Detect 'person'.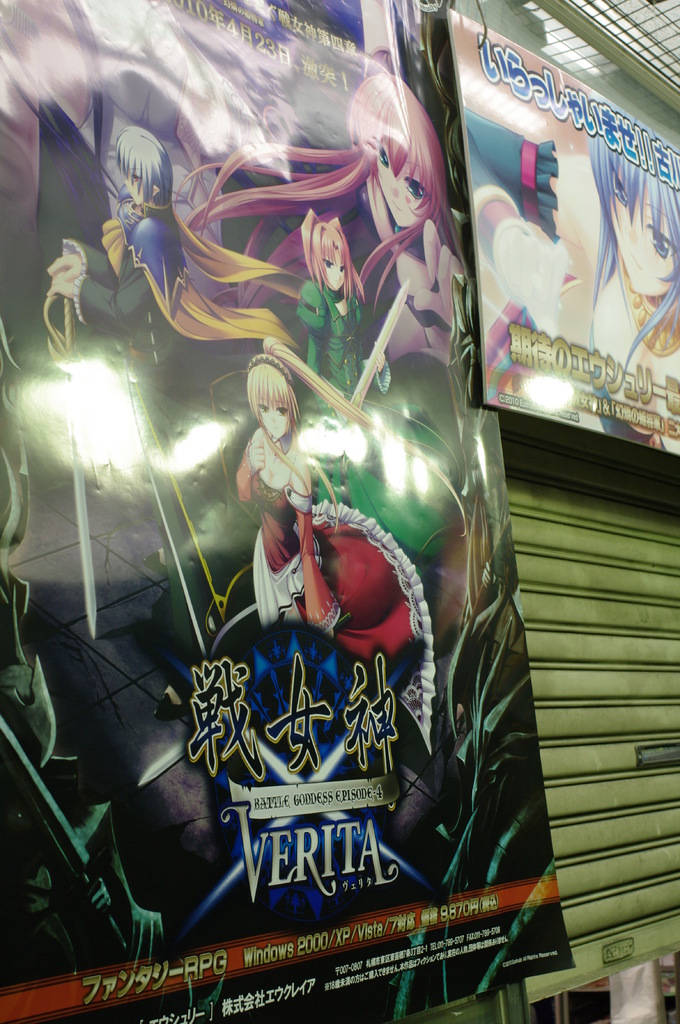
Detected at Rect(235, 337, 471, 636).
